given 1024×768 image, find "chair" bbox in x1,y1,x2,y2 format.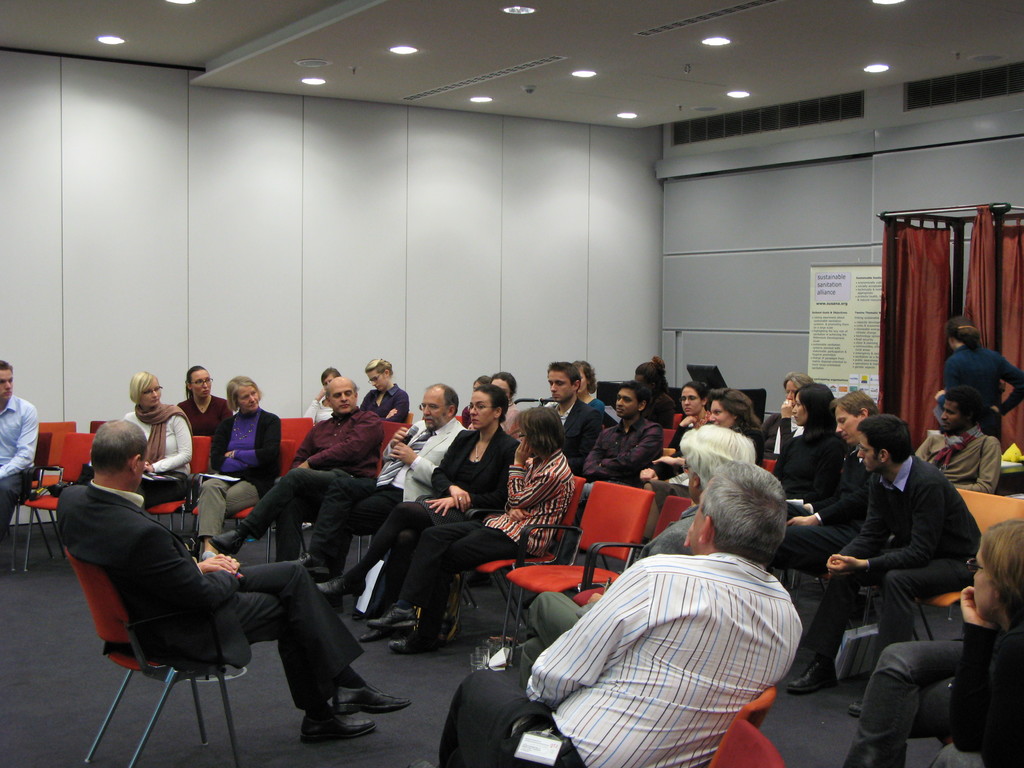
143,435,213,537.
